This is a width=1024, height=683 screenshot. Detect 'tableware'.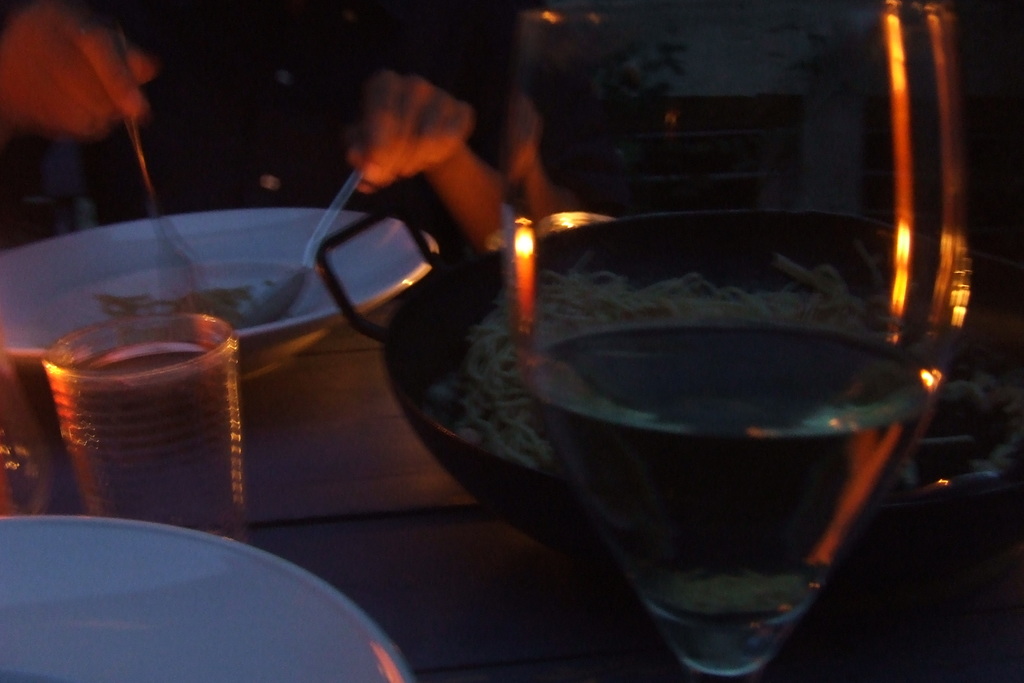
108,31,199,324.
